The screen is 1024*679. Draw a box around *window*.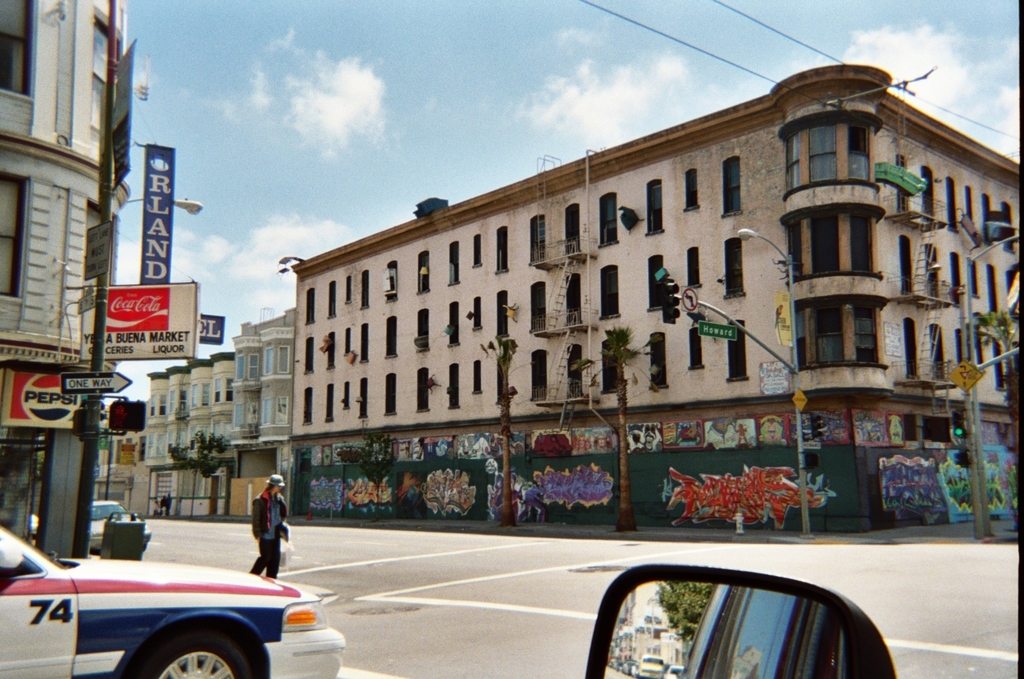
Rect(806, 120, 838, 183).
